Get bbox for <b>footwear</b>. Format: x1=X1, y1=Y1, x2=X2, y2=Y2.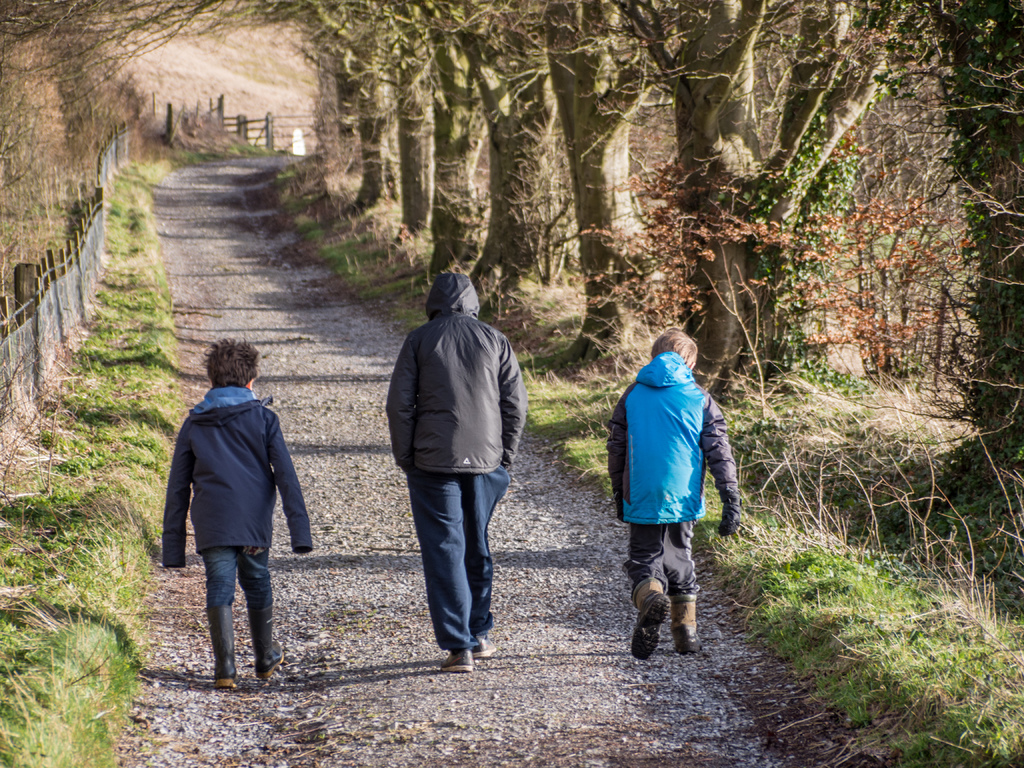
x1=443, y1=649, x2=477, y2=671.
